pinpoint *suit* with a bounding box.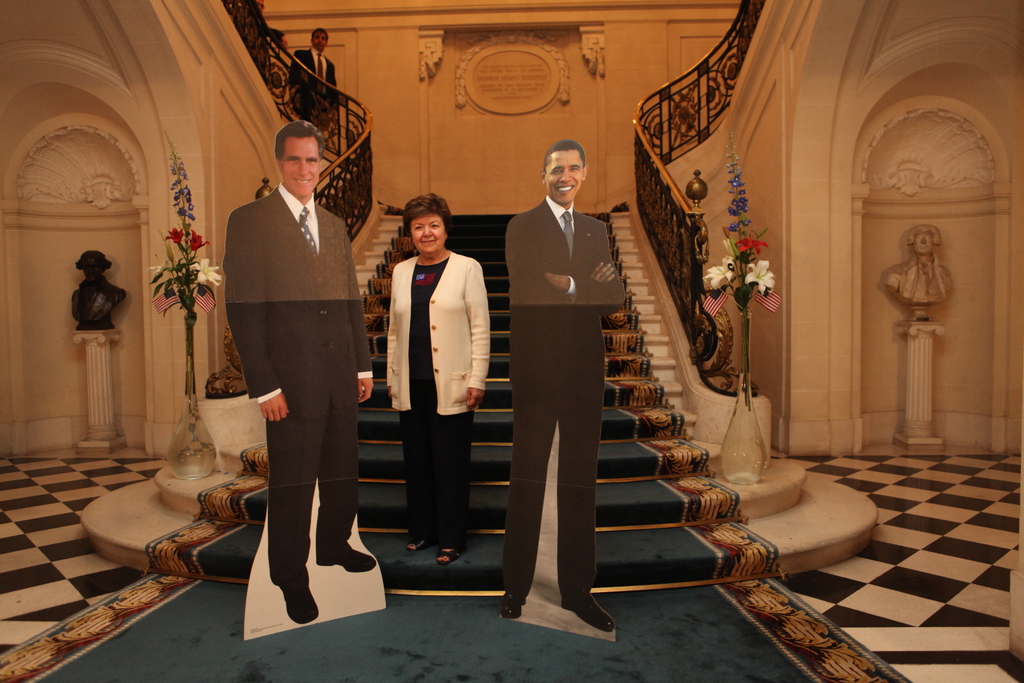
(x1=386, y1=249, x2=501, y2=539).
